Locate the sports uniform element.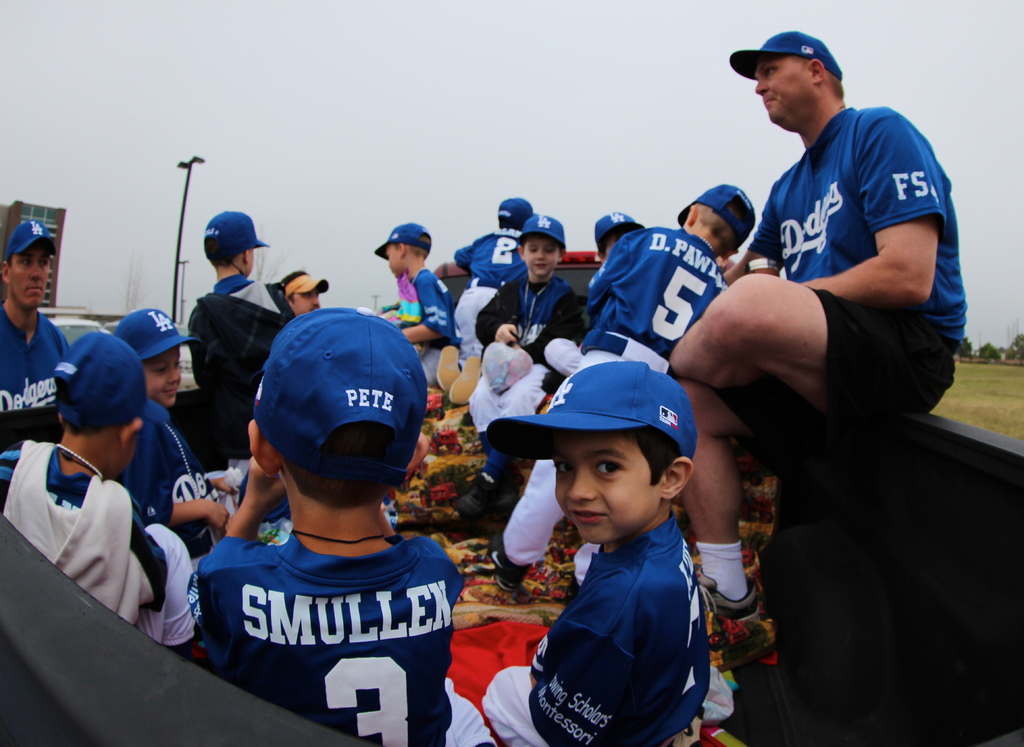
Element bbox: bbox=[136, 378, 215, 568].
